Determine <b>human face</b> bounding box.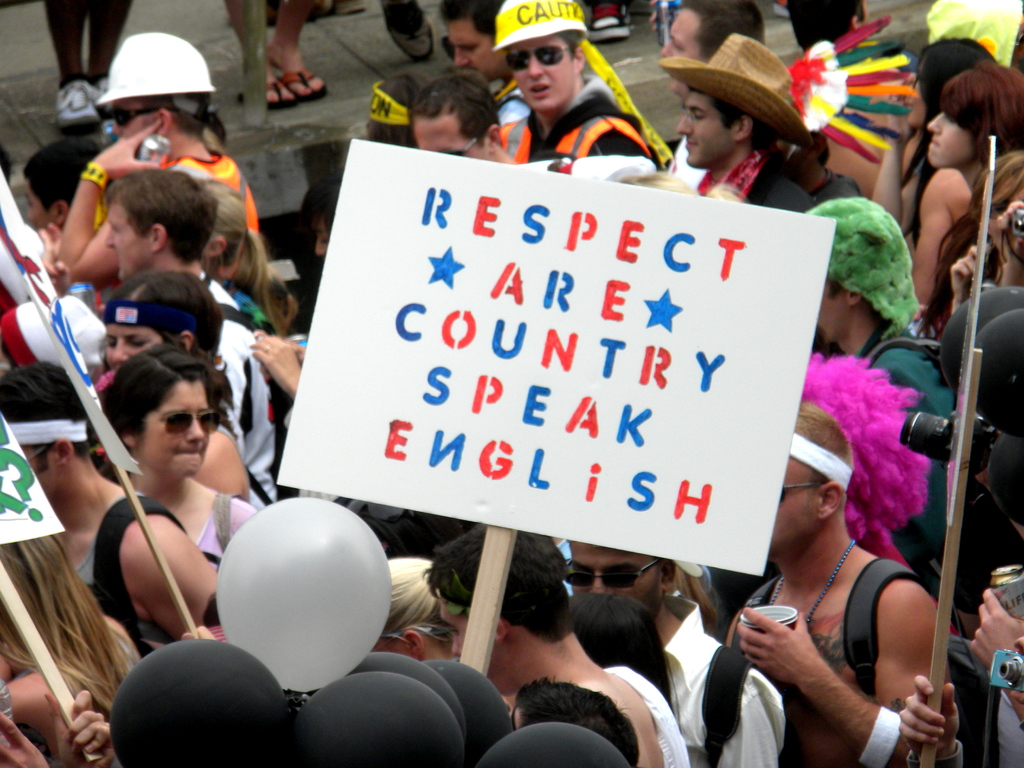
Determined: bbox=[100, 321, 154, 381].
